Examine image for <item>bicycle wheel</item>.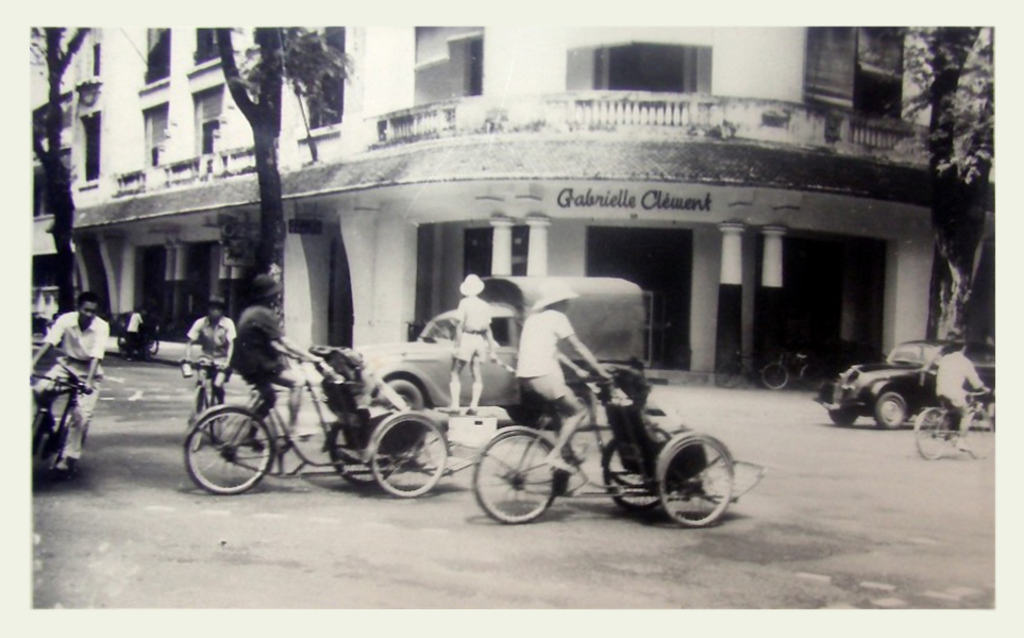
Examination result: bbox=[918, 400, 947, 467].
